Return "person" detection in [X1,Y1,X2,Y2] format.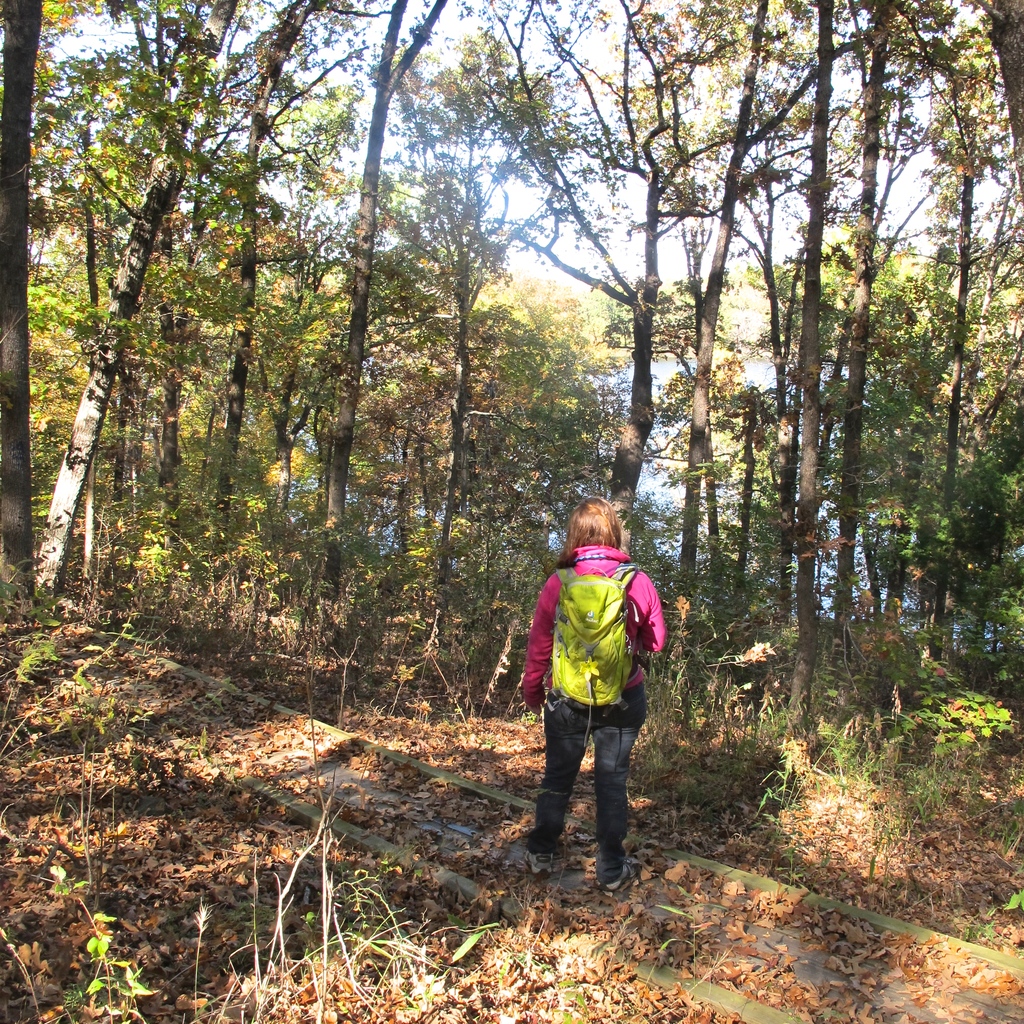
[508,494,672,895].
